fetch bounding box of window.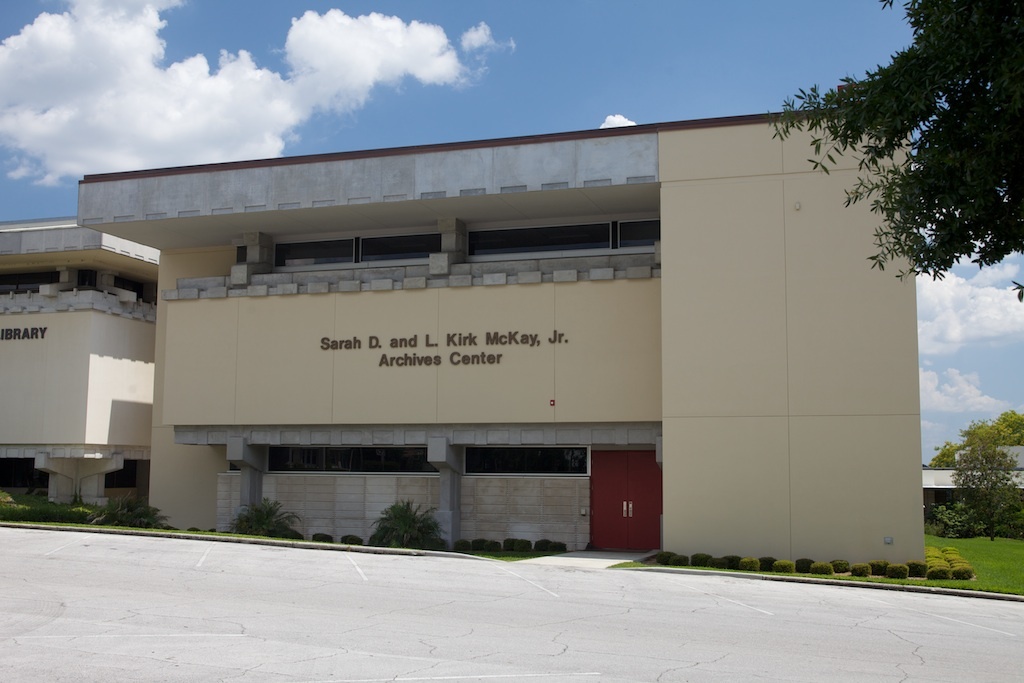
Bbox: (264, 443, 440, 475).
